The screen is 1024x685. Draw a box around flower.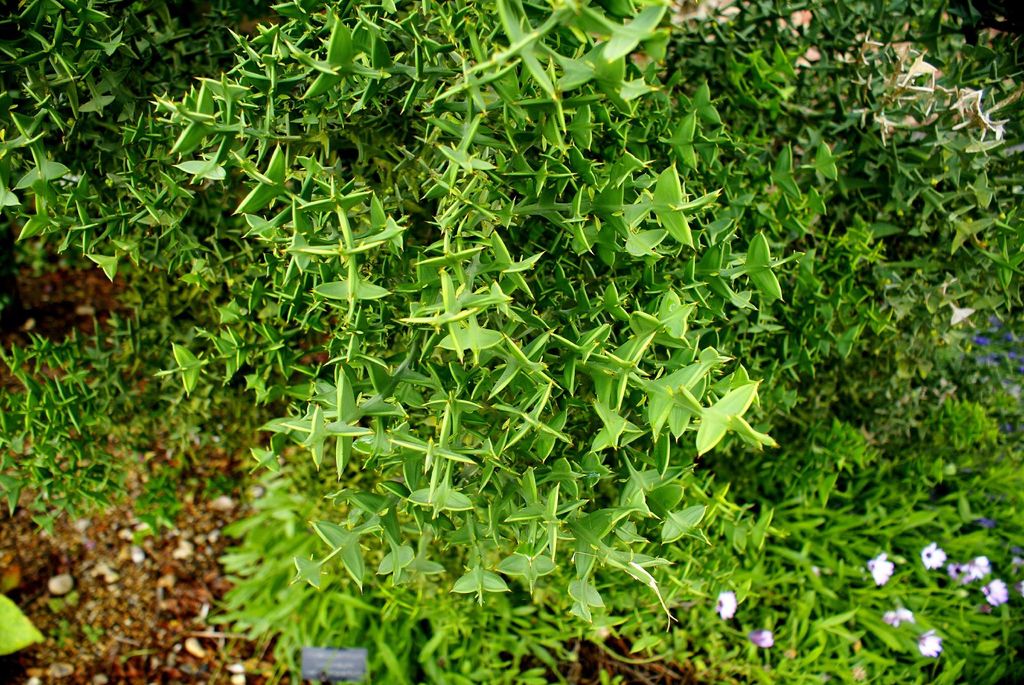
Rect(918, 541, 950, 572).
